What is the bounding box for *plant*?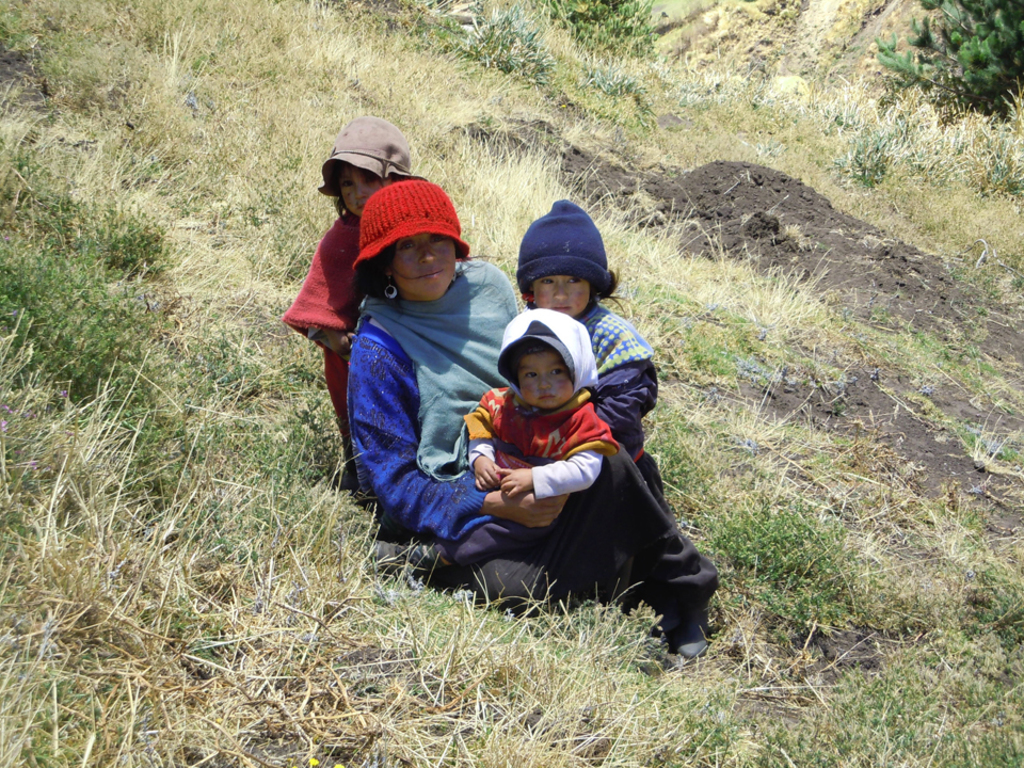
(left=873, top=0, right=1022, bottom=118).
